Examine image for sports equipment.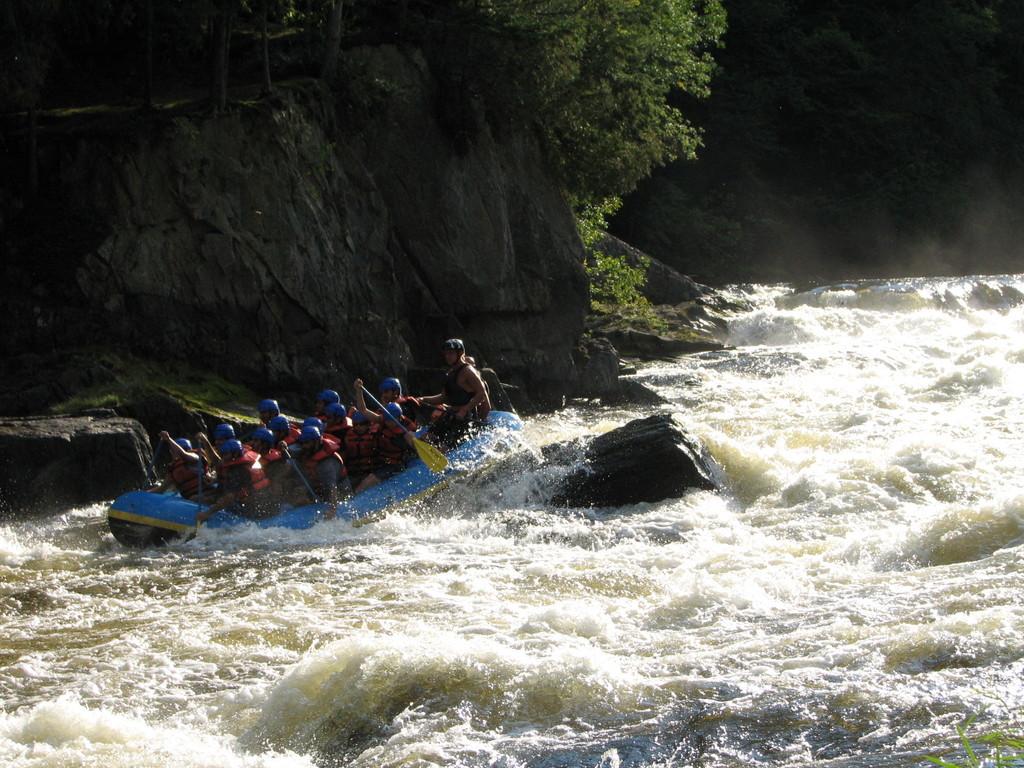
Examination result: locate(193, 443, 200, 531).
